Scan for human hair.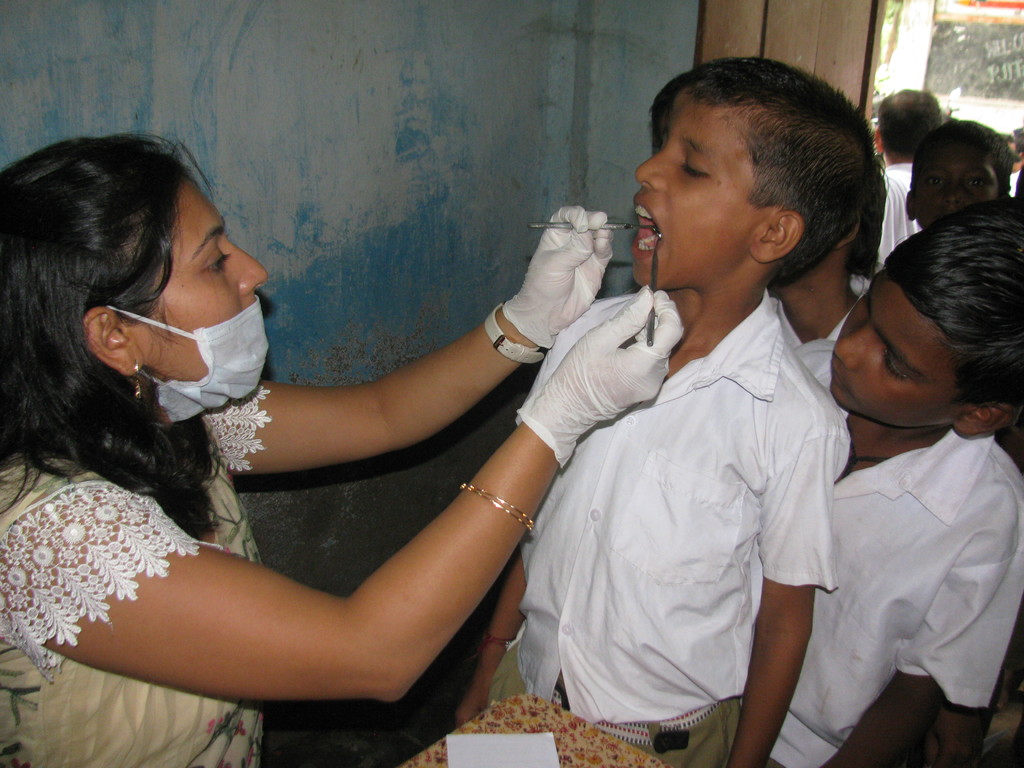
Scan result: <box>877,87,941,159</box>.
